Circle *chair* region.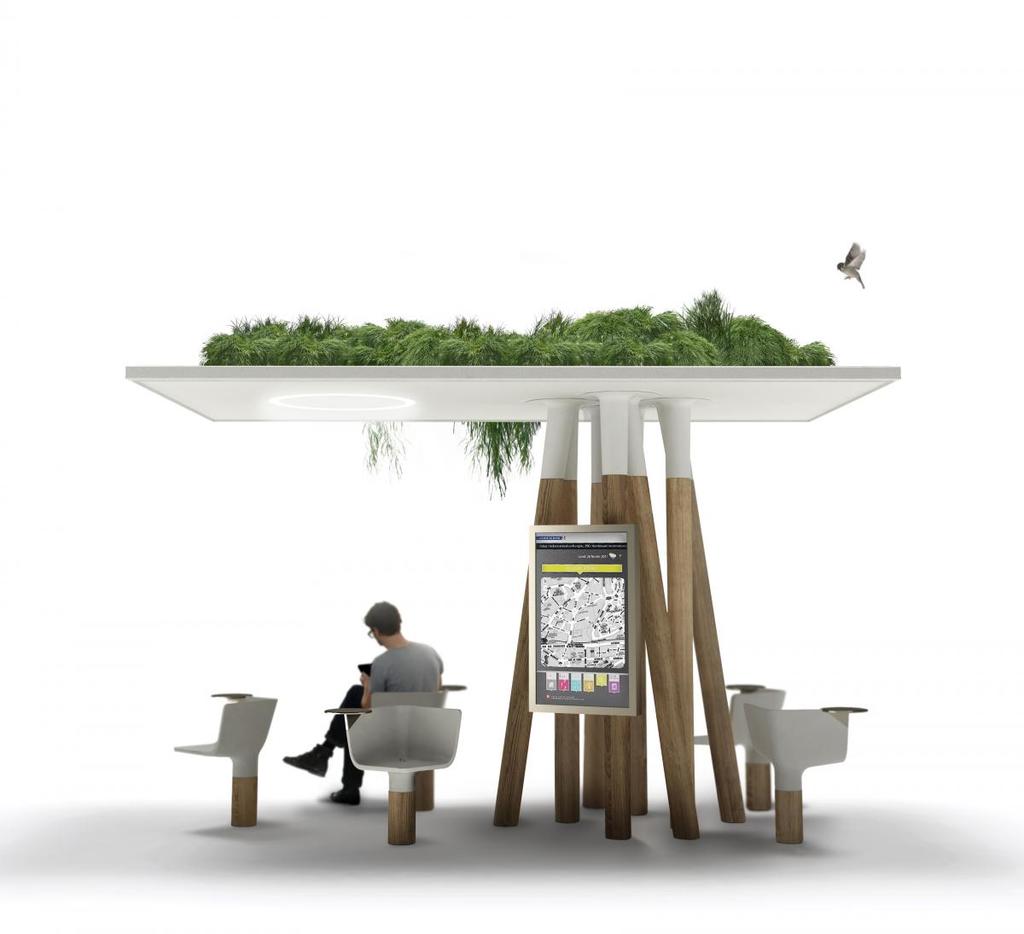
Region: pyautogui.locateOnScreen(741, 700, 870, 849).
